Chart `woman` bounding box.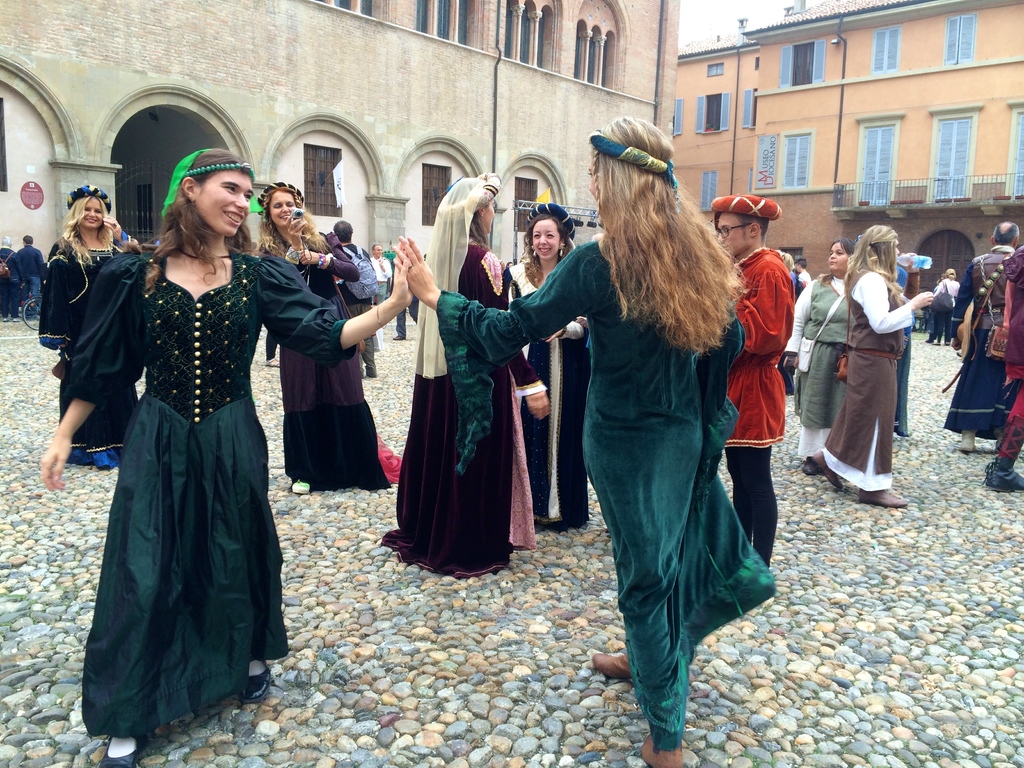
Charted: <box>506,200,596,528</box>.
